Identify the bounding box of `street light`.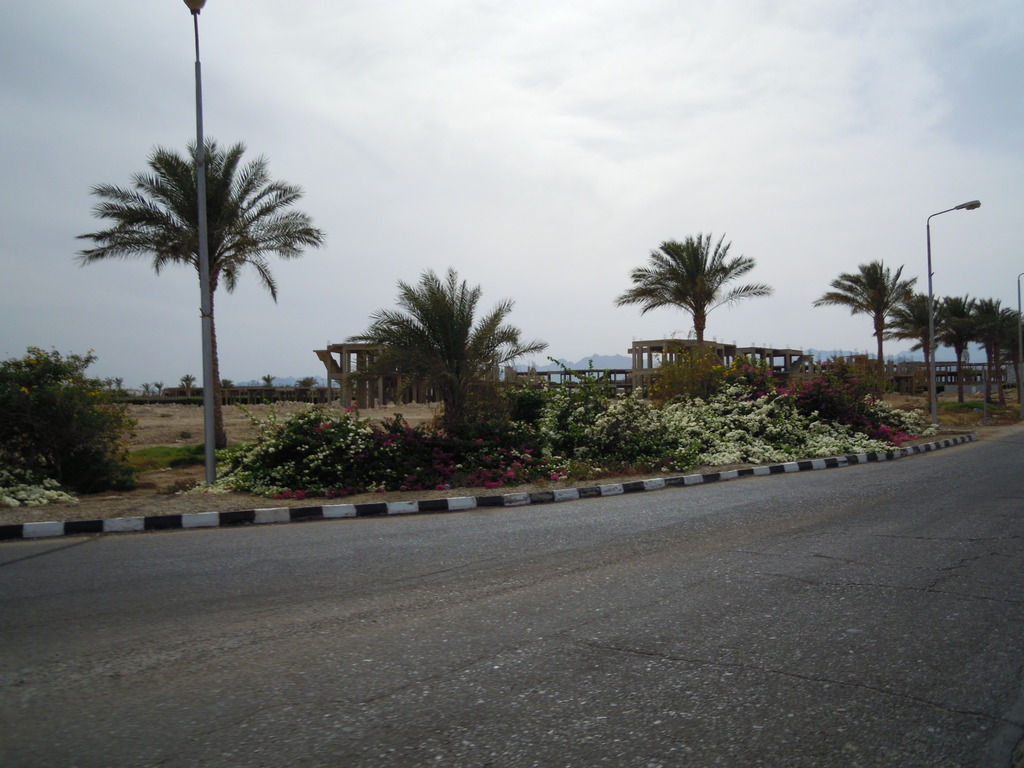
locate(181, 0, 223, 491).
